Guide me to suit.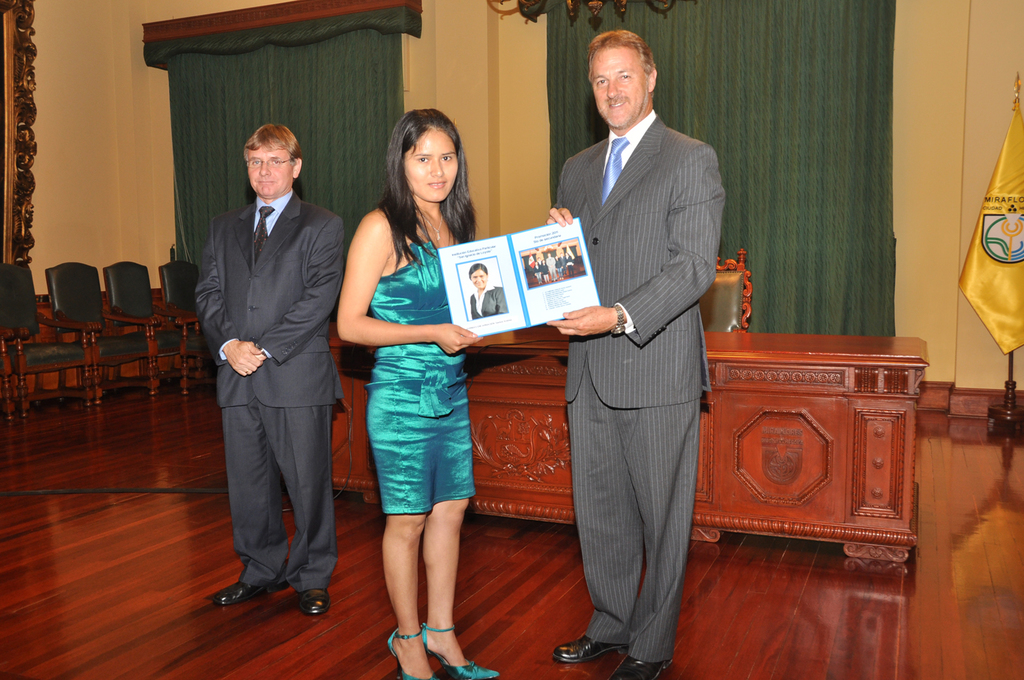
Guidance: <bbox>470, 285, 506, 317</bbox>.
